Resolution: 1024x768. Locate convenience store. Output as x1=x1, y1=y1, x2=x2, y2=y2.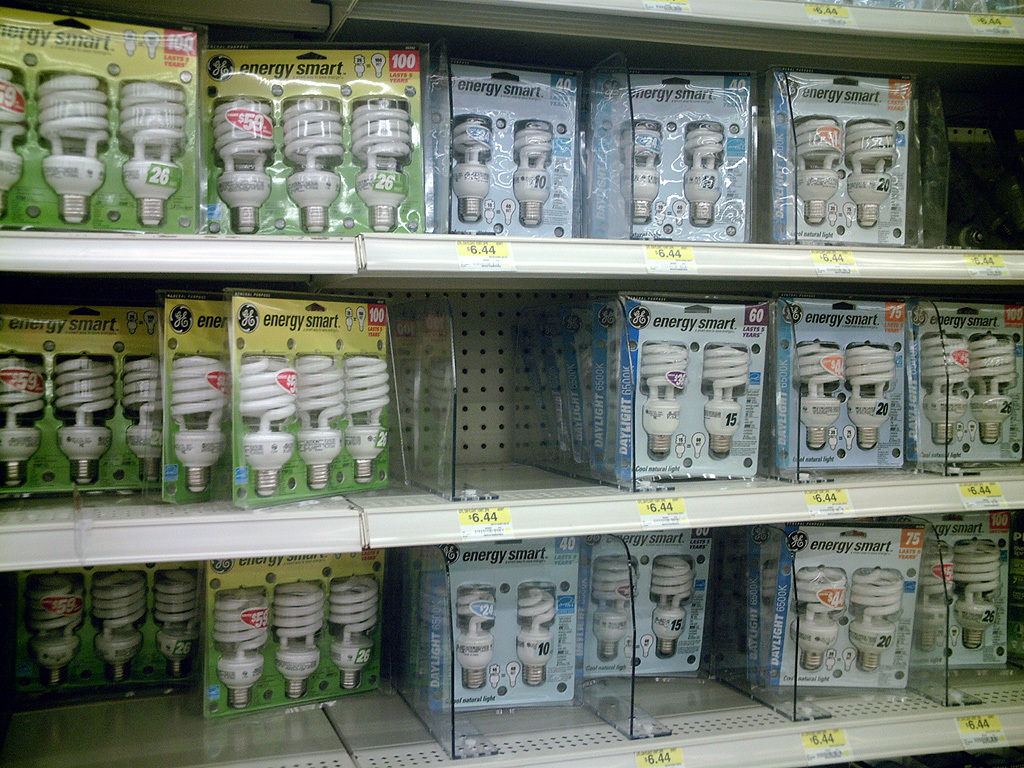
x1=0, y1=0, x2=1023, y2=746.
